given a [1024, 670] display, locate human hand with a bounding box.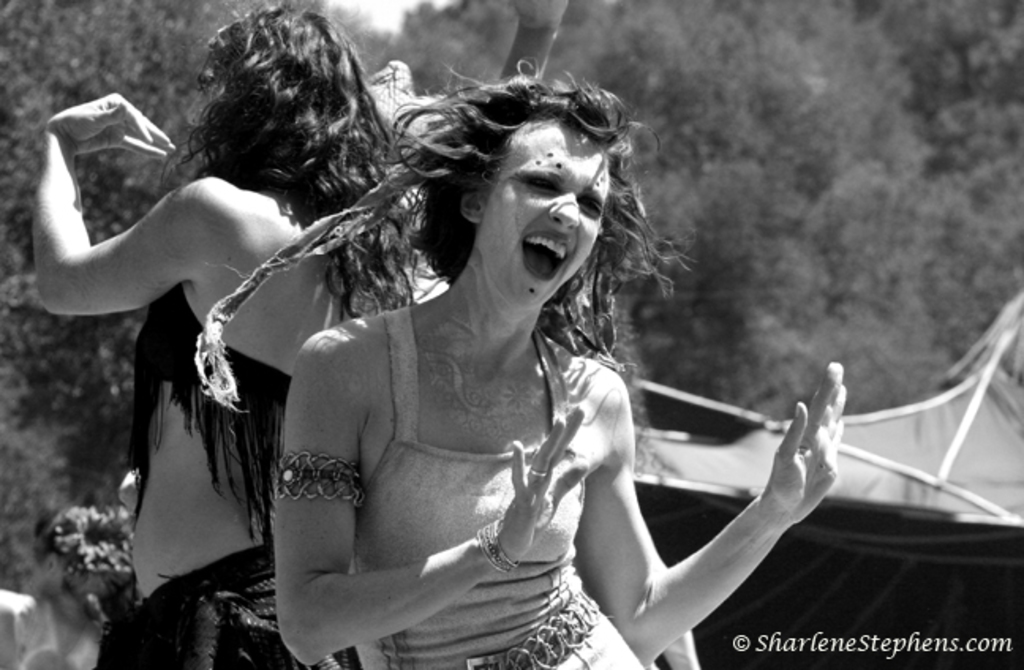
Located: 766:362:842:523.
